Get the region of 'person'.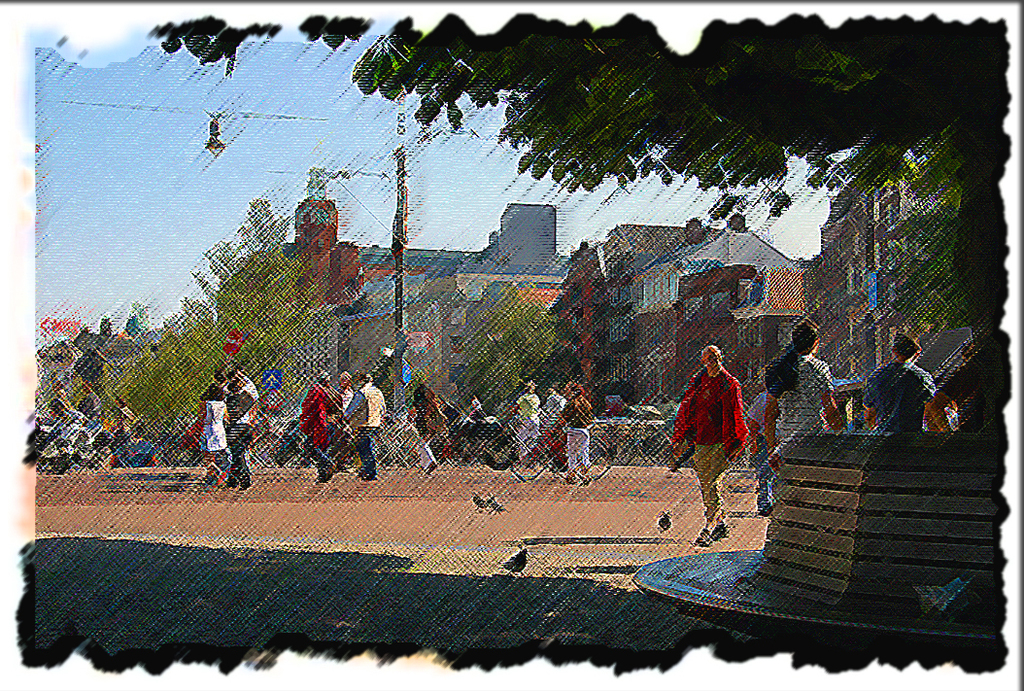
crop(209, 376, 224, 417).
